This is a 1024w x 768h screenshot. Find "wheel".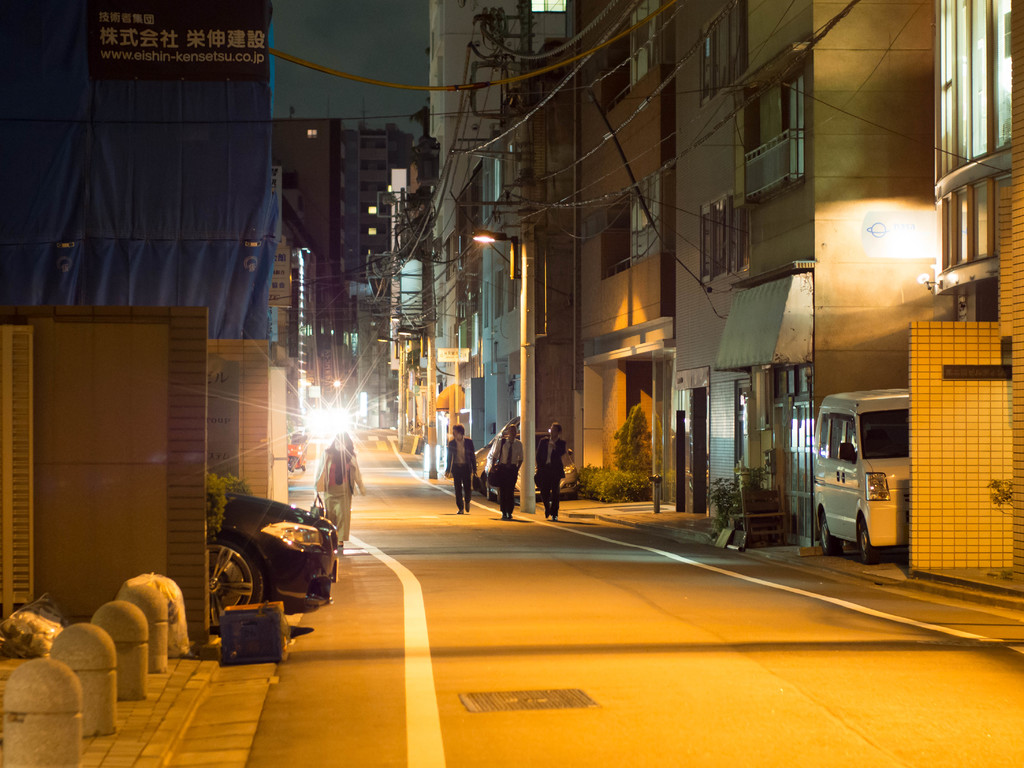
Bounding box: x1=479, y1=475, x2=486, y2=496.
